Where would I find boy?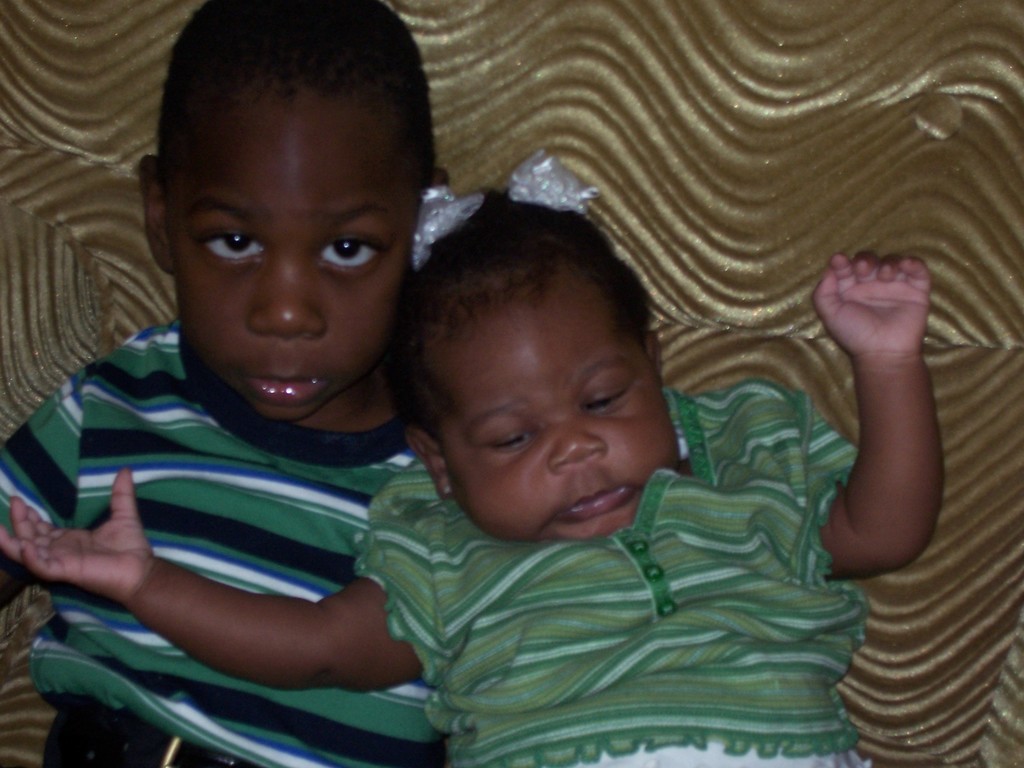
At (1, 0, 479, 767).
